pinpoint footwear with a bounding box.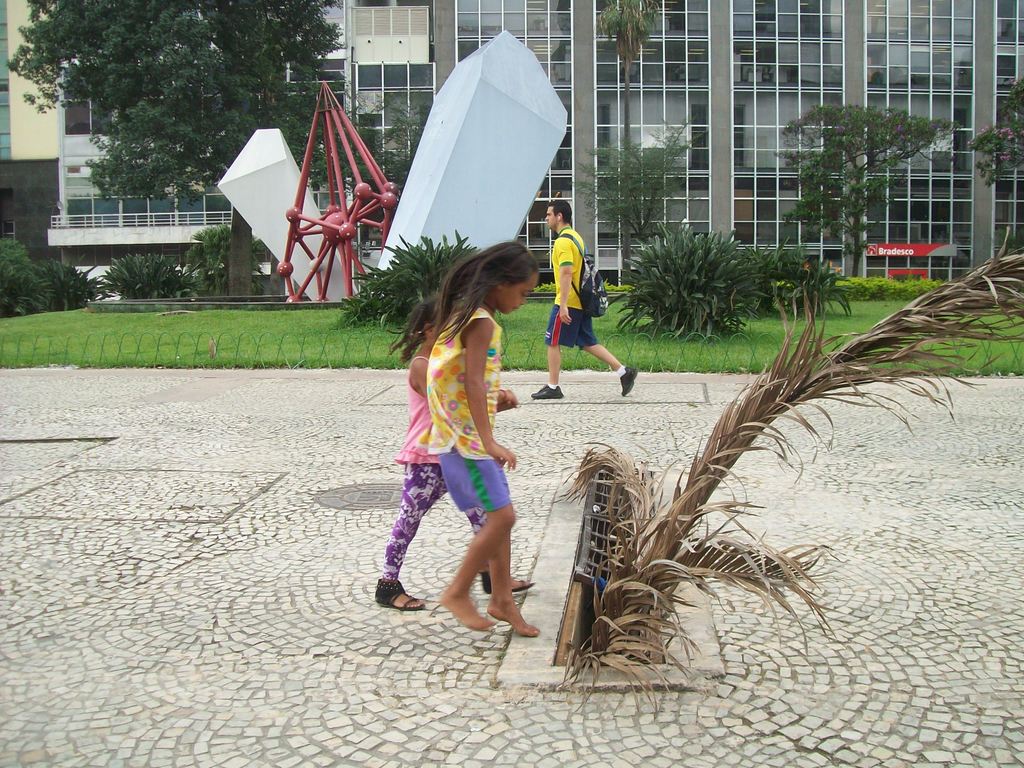
box=[618, 365, 638, 397].
